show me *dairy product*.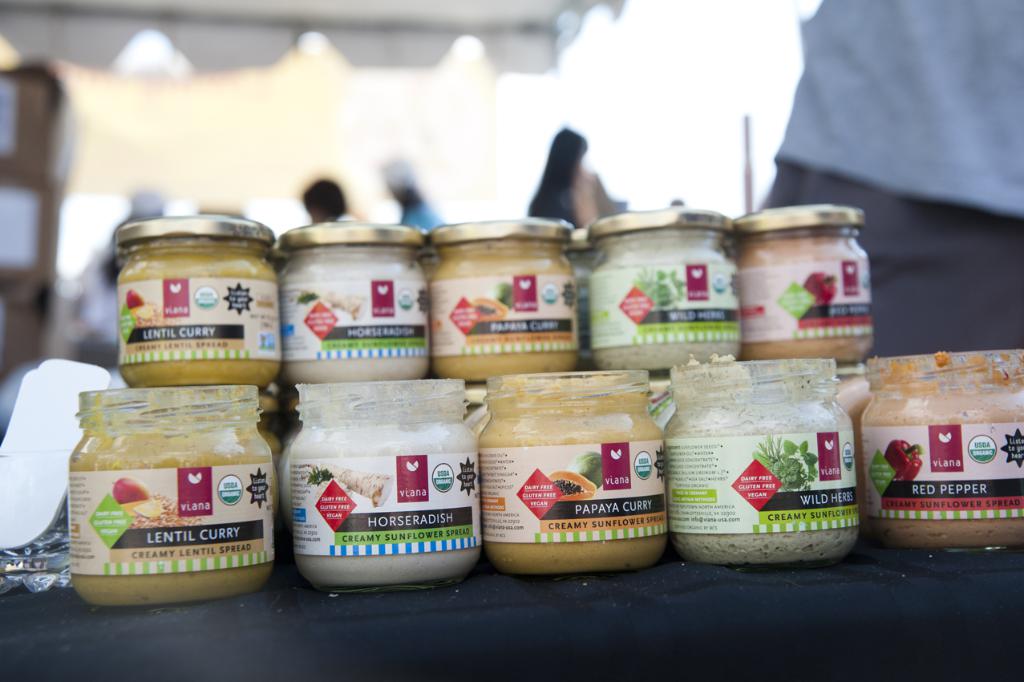
*dairy product* is here: x1=862 y1=390 x2=1023 y2=543.
